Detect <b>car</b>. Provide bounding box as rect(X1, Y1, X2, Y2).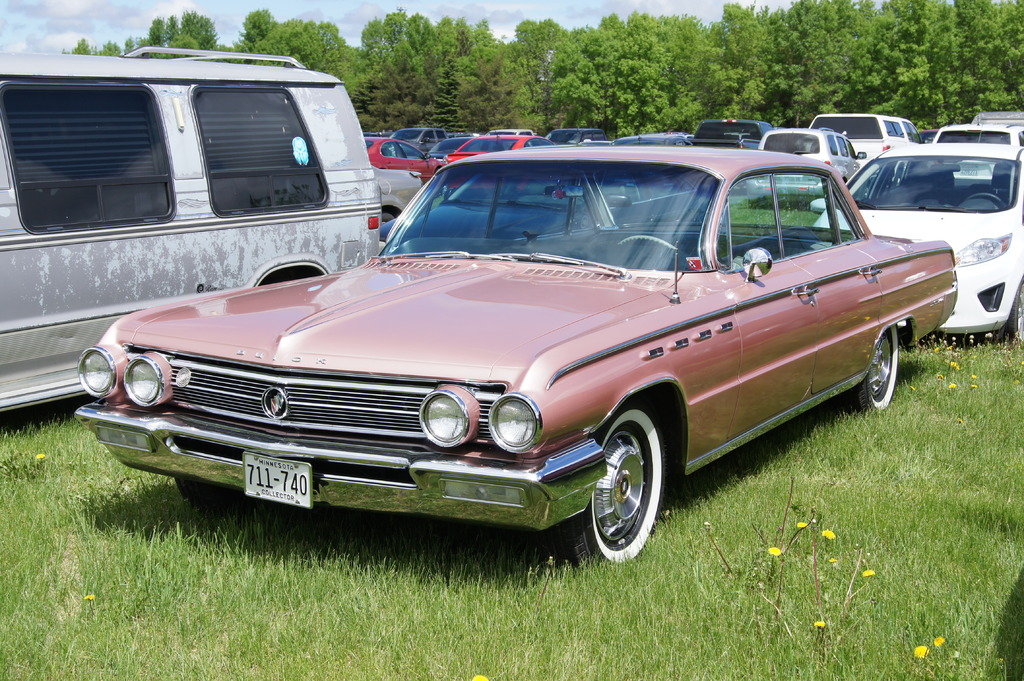
rect(694, 116, 774, 150).
